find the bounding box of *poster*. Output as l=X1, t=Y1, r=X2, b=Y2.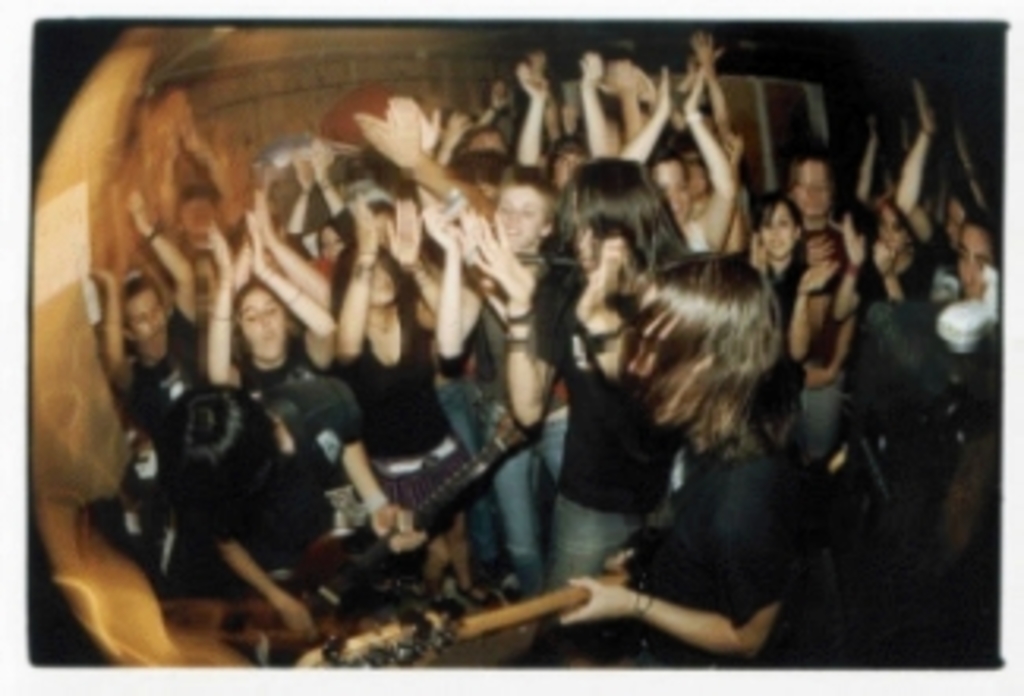
l=22, t=9, r=1002, b=671.
